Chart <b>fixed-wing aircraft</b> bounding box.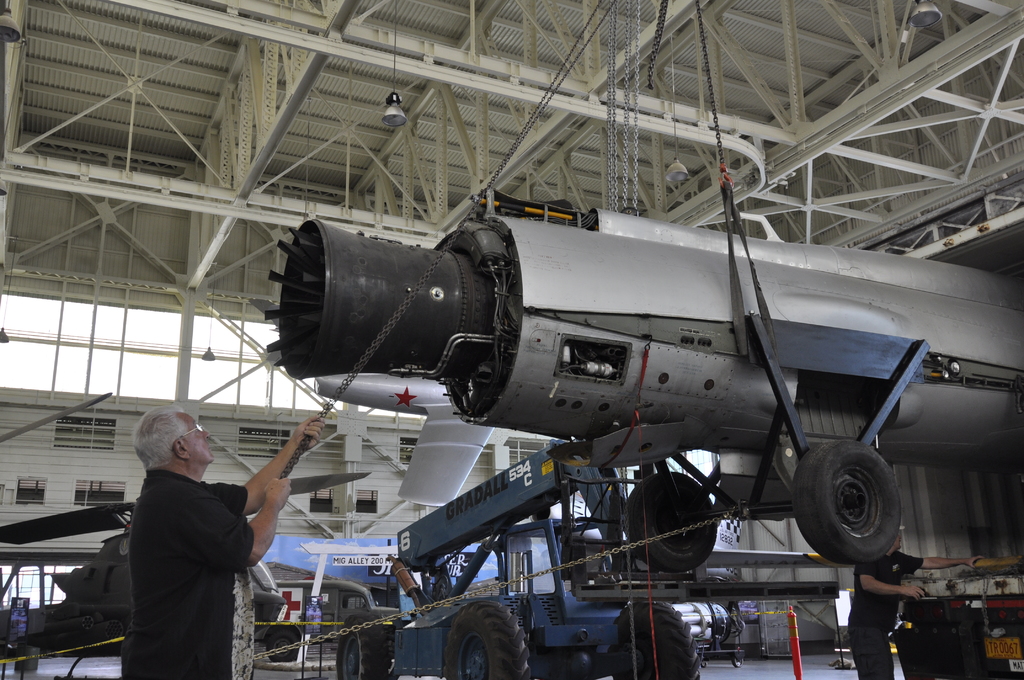
Charted: [left=250, top=171, right=1023, bottom=574].
